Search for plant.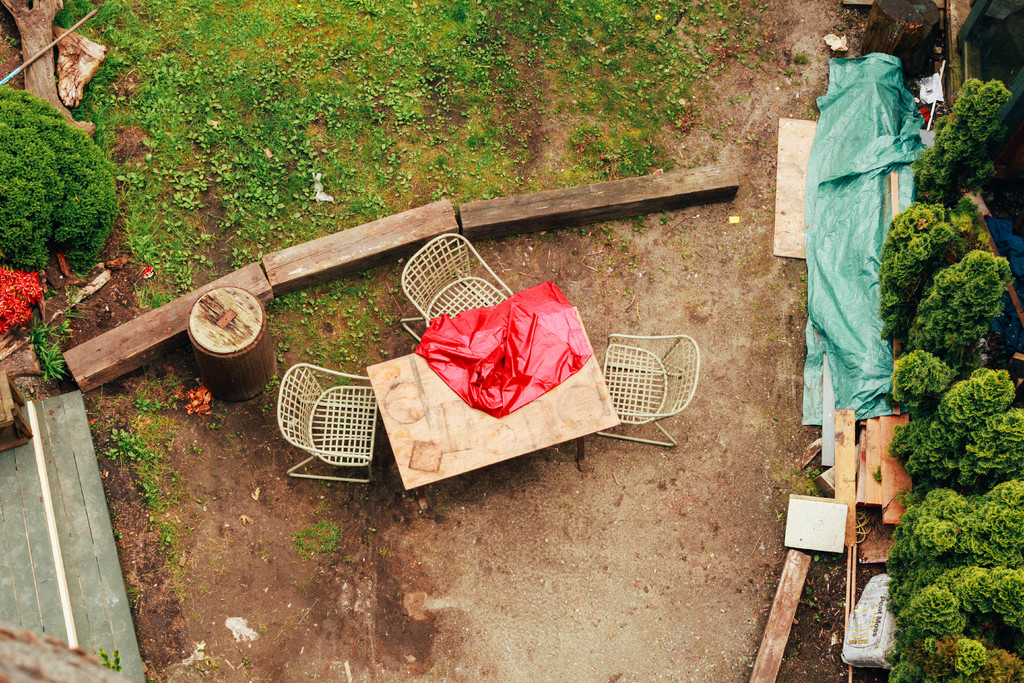
Found at (x1=122, y1=588, x2=138, y2=607).
